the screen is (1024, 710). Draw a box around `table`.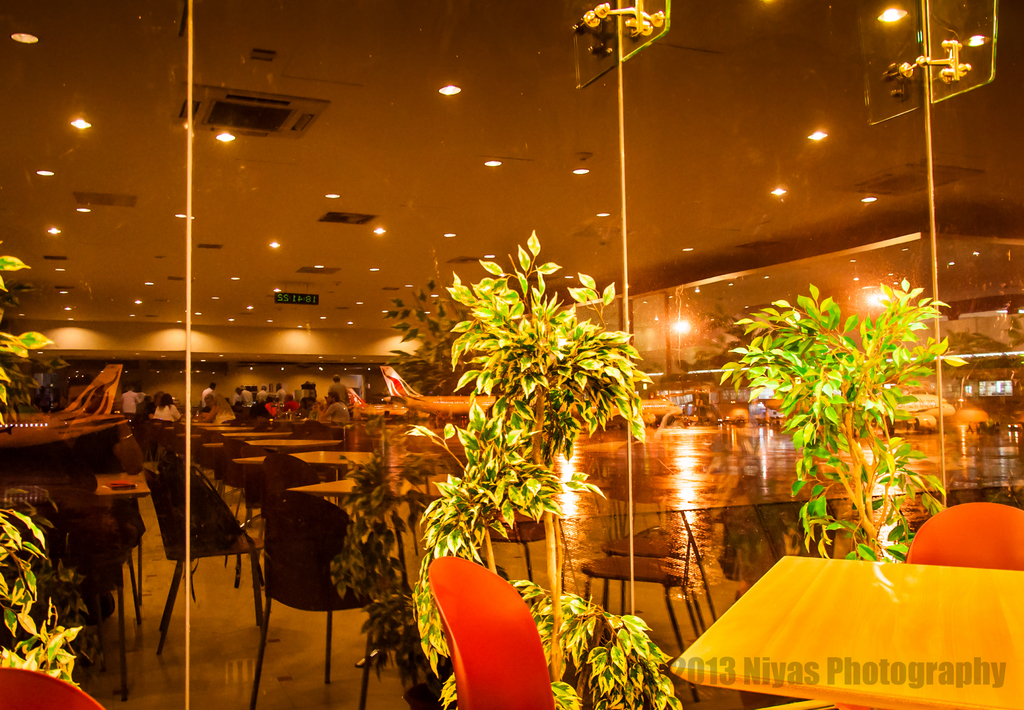
(x1=199, y1=424, x2=264, y2=466).
